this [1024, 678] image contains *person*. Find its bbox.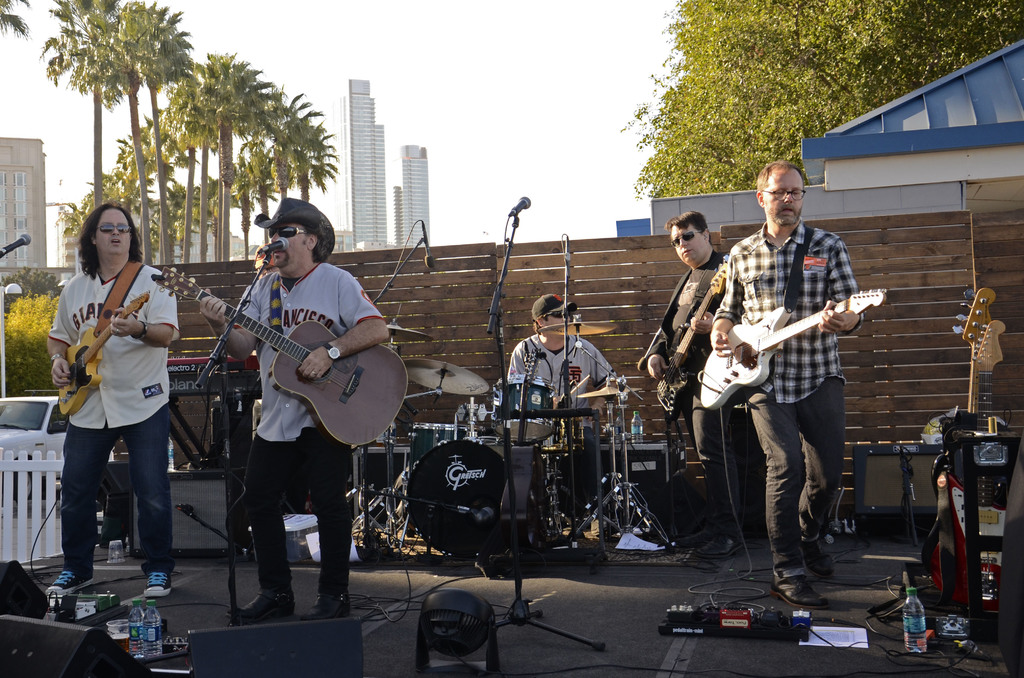
643/208/756/560.
